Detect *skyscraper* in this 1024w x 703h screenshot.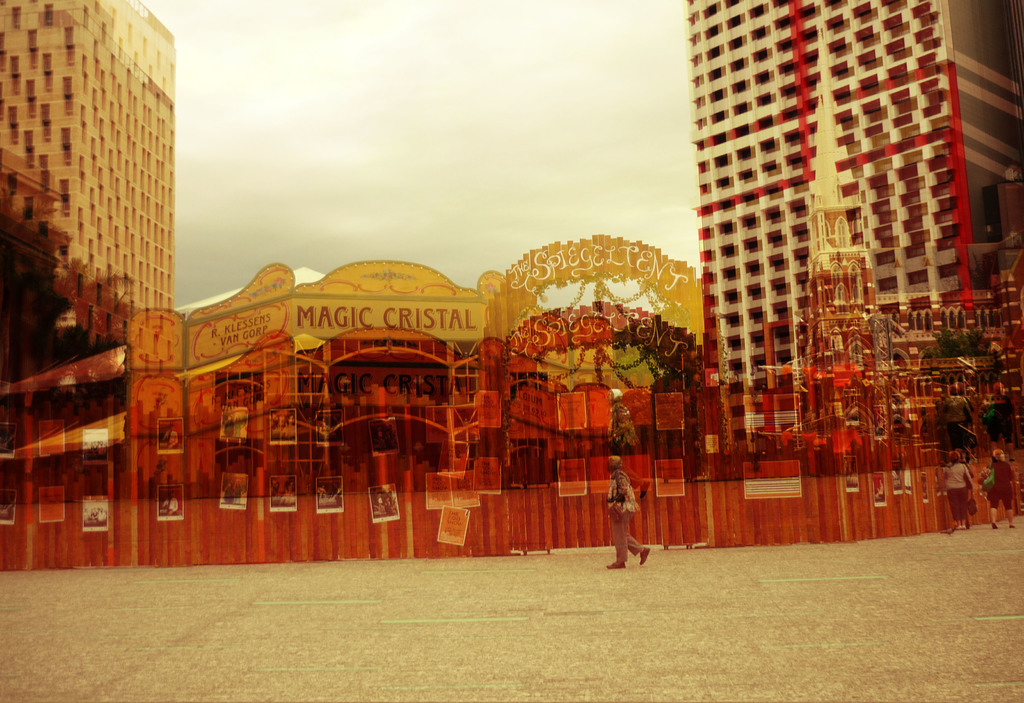
Detection: 675/0/983/451.
